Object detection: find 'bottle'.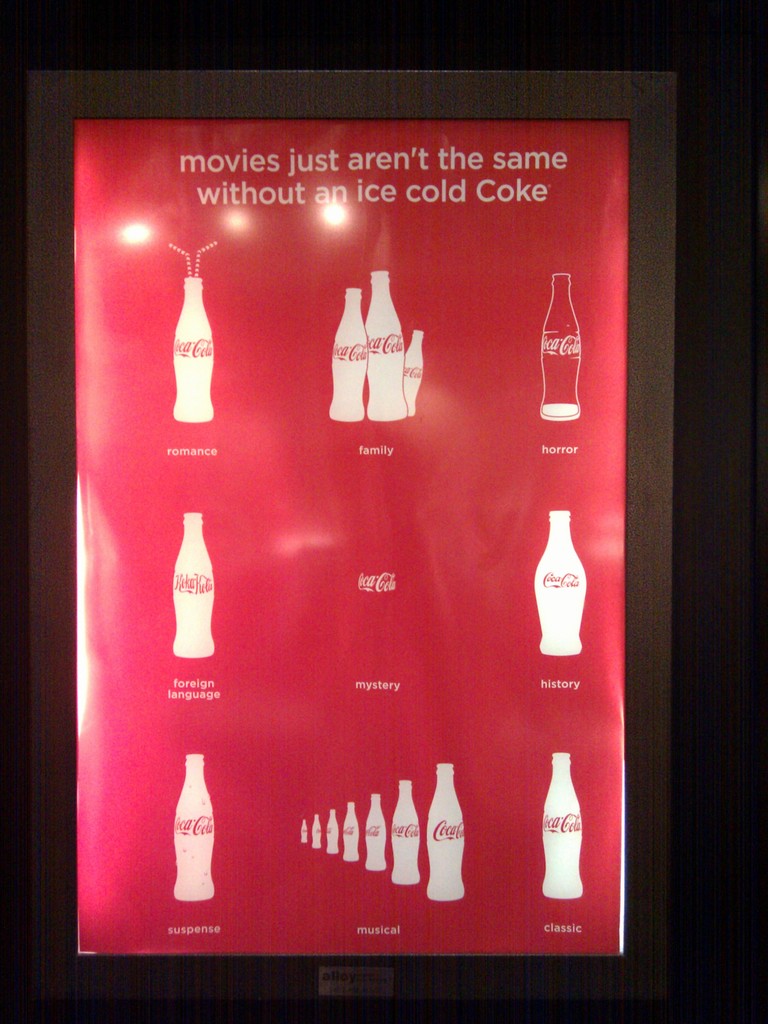
362,271,404,422.
